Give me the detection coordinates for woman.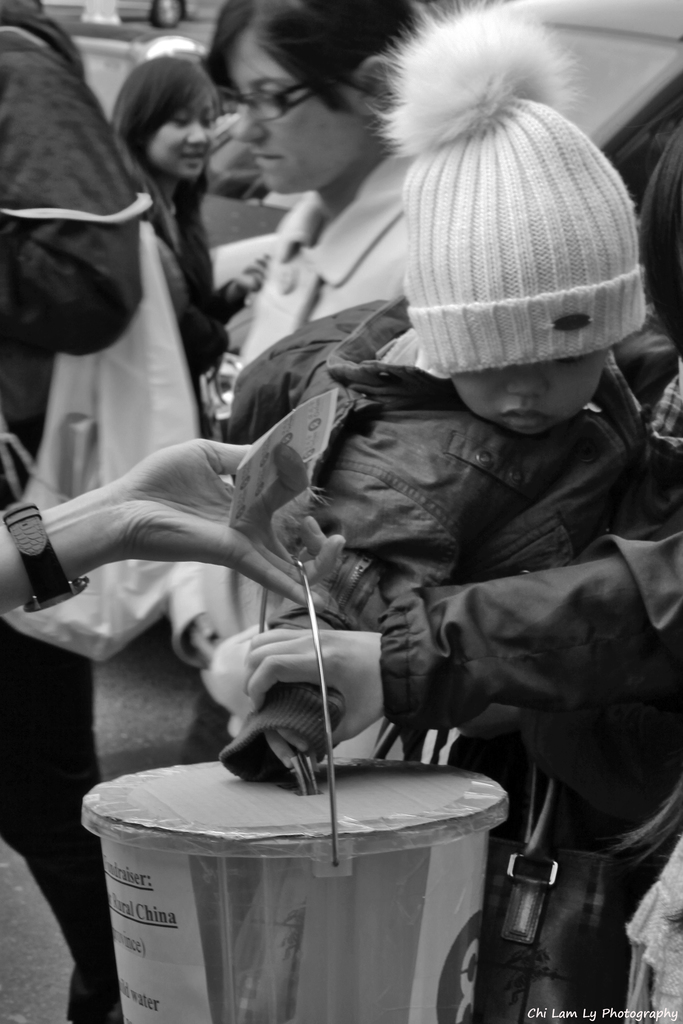
detection(16, 49, 278, 668).
